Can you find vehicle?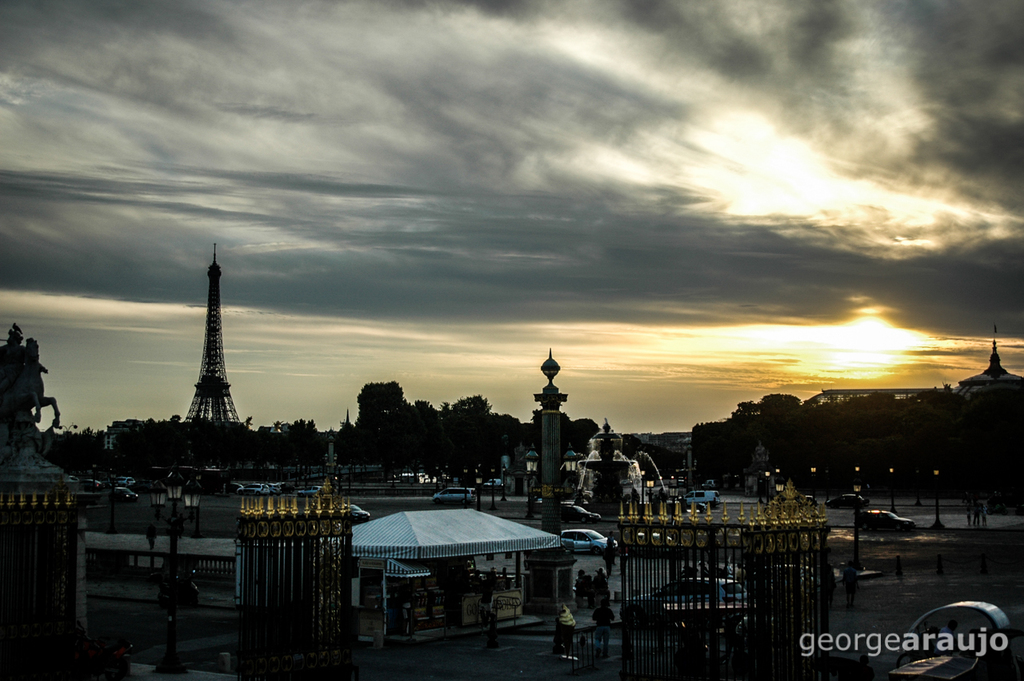
Yes, bounding box: 682,488,721,511.
